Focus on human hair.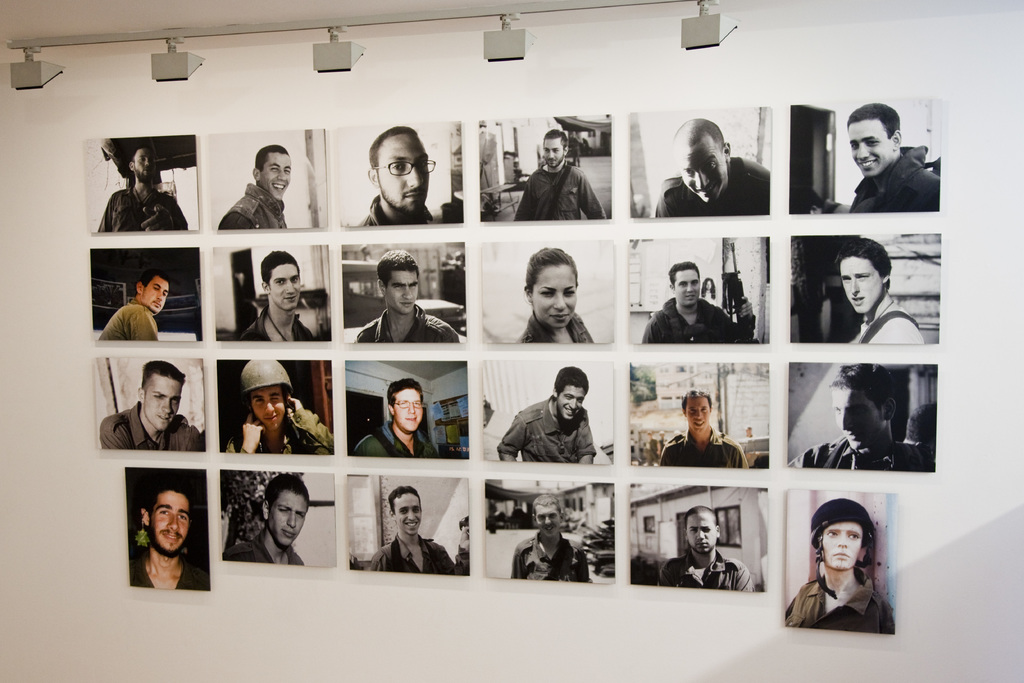
Focused at [left=674, top=120, right=723, bottom=152].
